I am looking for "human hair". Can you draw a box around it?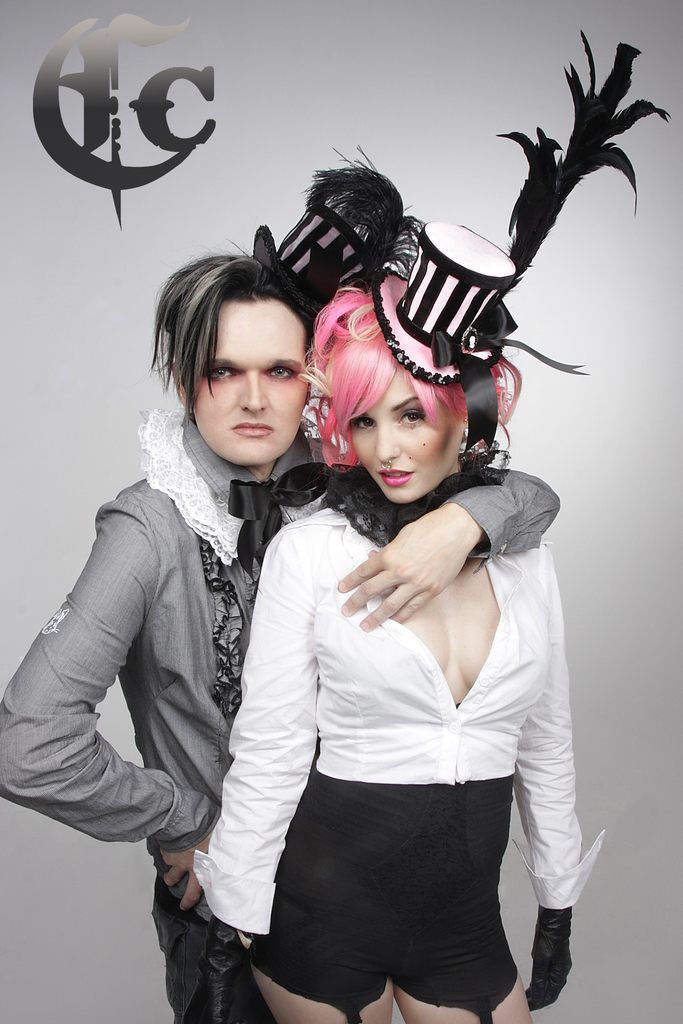
Sure, the bounding box is {"x1": 153, "y1": 232, "x2": 309, "y2": 410}.
